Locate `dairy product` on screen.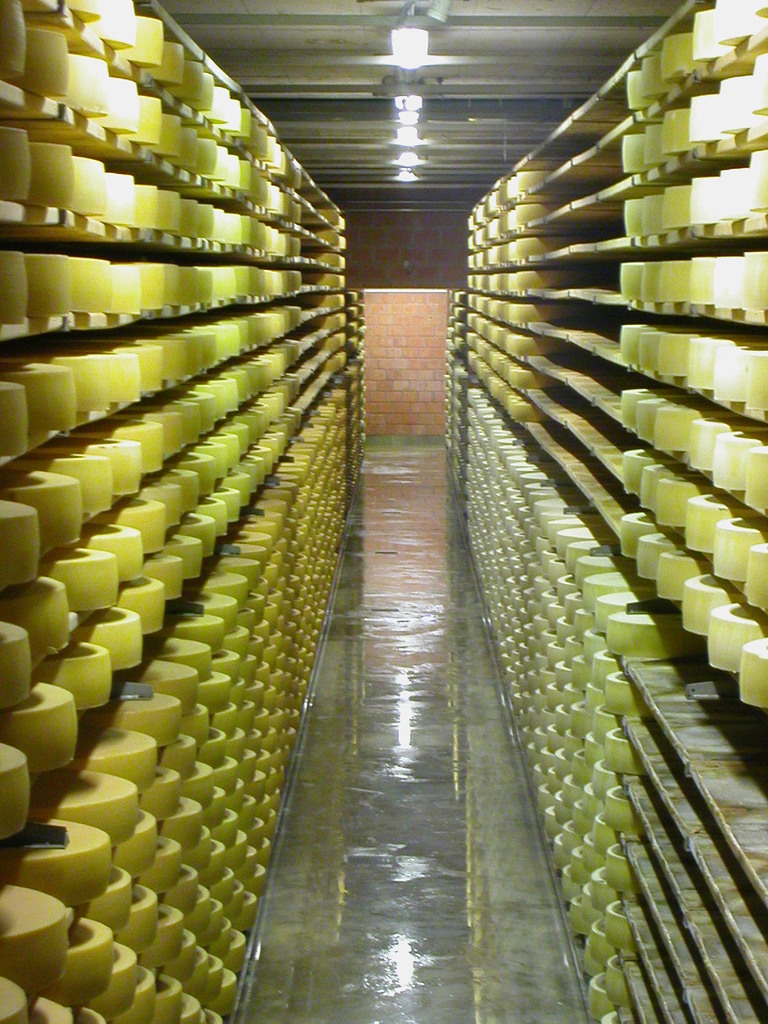
On screen at 134/180/159/227.
